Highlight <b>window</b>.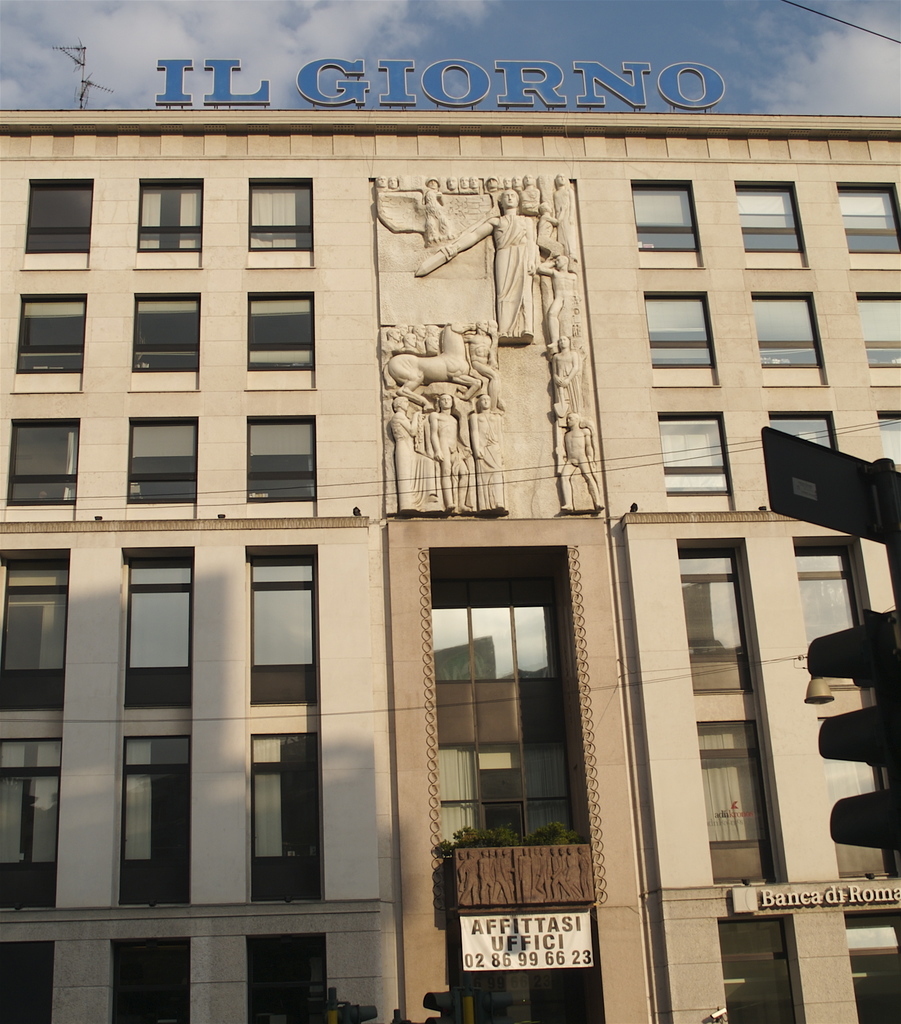
Highlighted region: [250,721,327,905].
